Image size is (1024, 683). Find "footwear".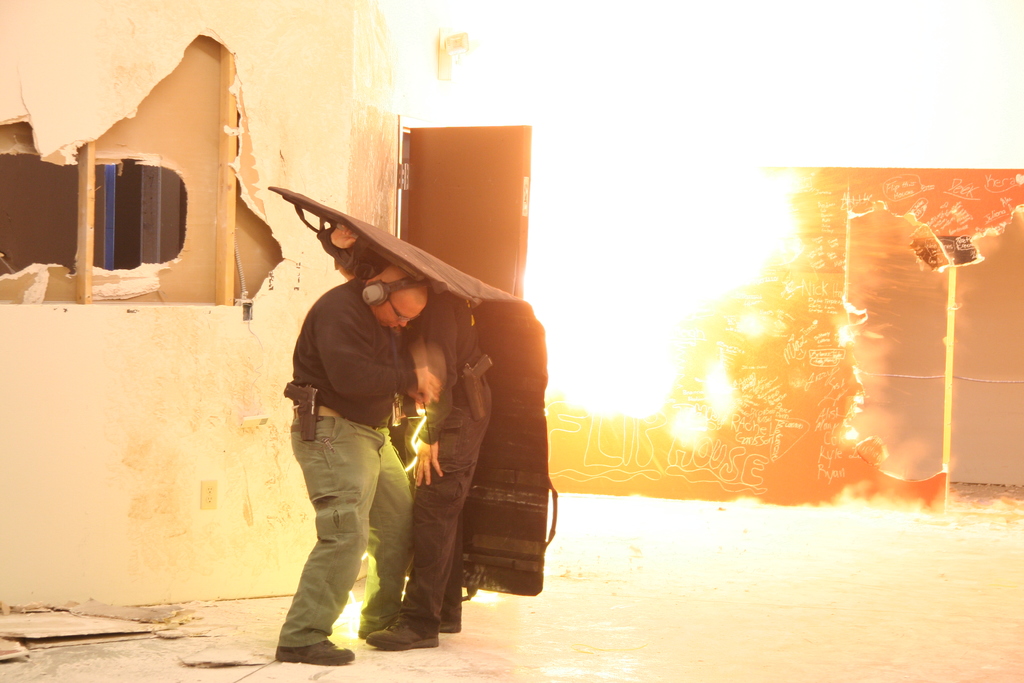
[x1=447, y1=619, x2=460, y2=630].
